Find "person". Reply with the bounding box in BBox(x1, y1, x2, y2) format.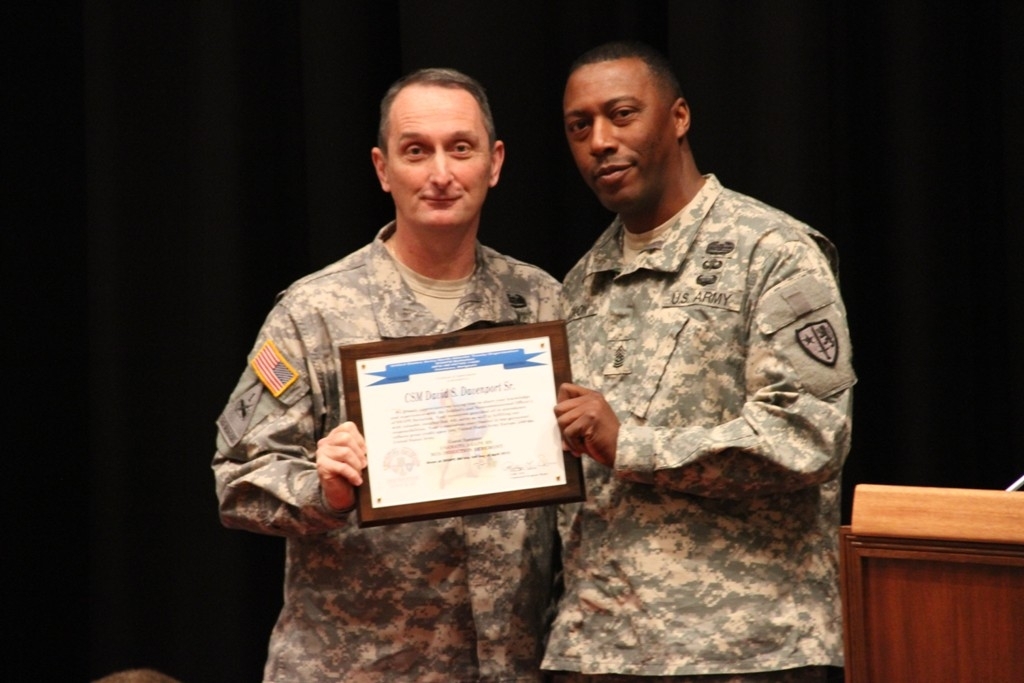
BBox(211, 62, 562, 682).
